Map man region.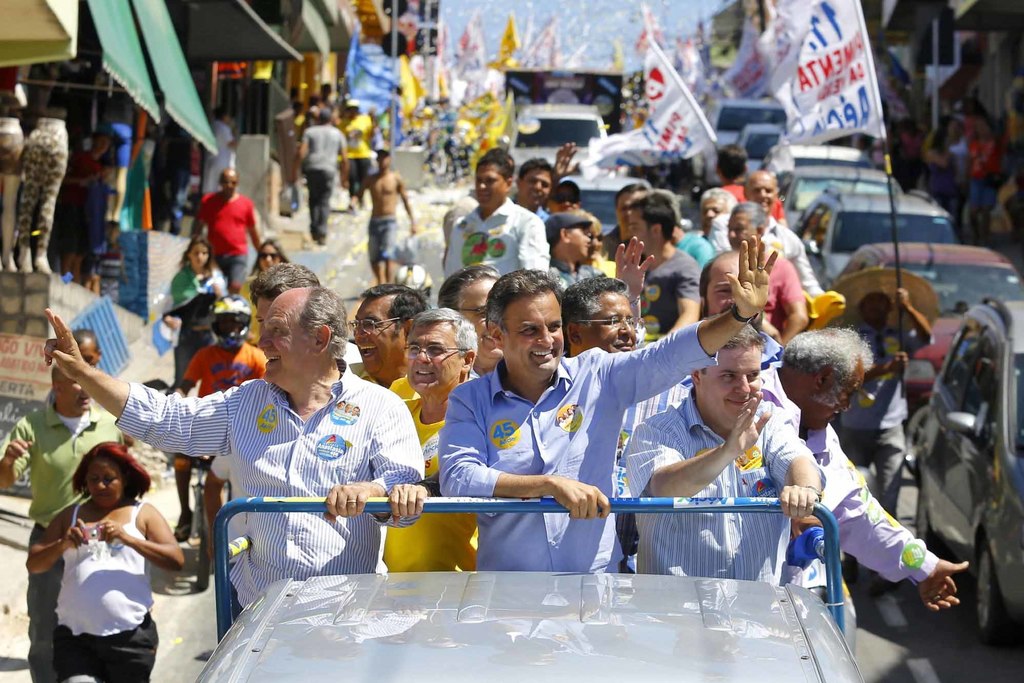
Mapped to detection(548, 140, 580, 216).
